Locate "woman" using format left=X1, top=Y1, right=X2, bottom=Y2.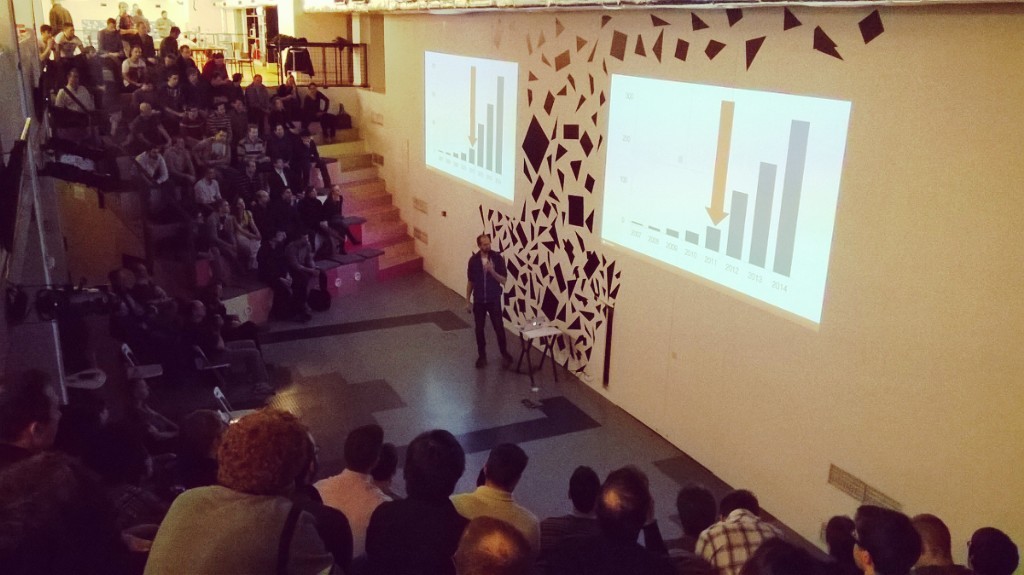
left=133, top=376, right=347, bottom=570.
